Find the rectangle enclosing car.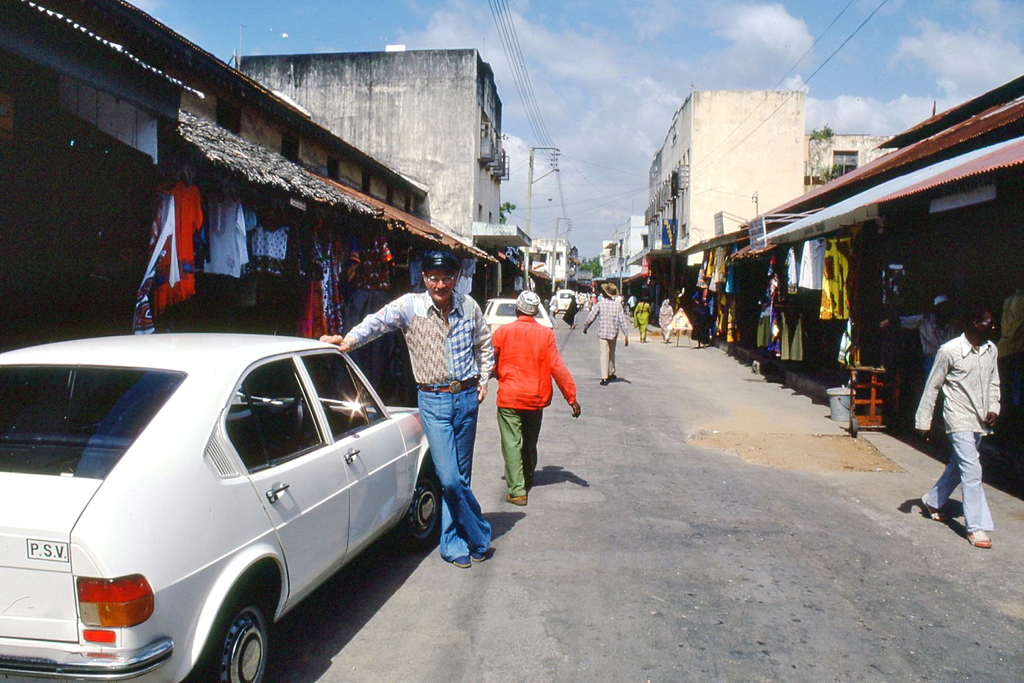
bbox=(0, 327, 447, 682).
